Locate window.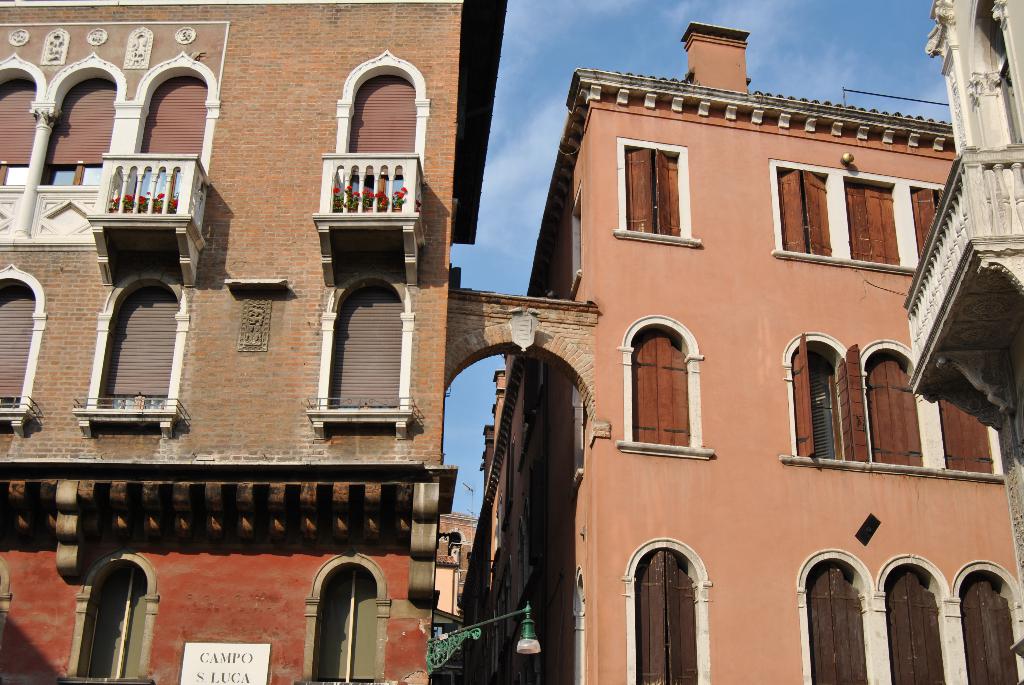
Bounding box: crop(797, 547, 1023, 684).
